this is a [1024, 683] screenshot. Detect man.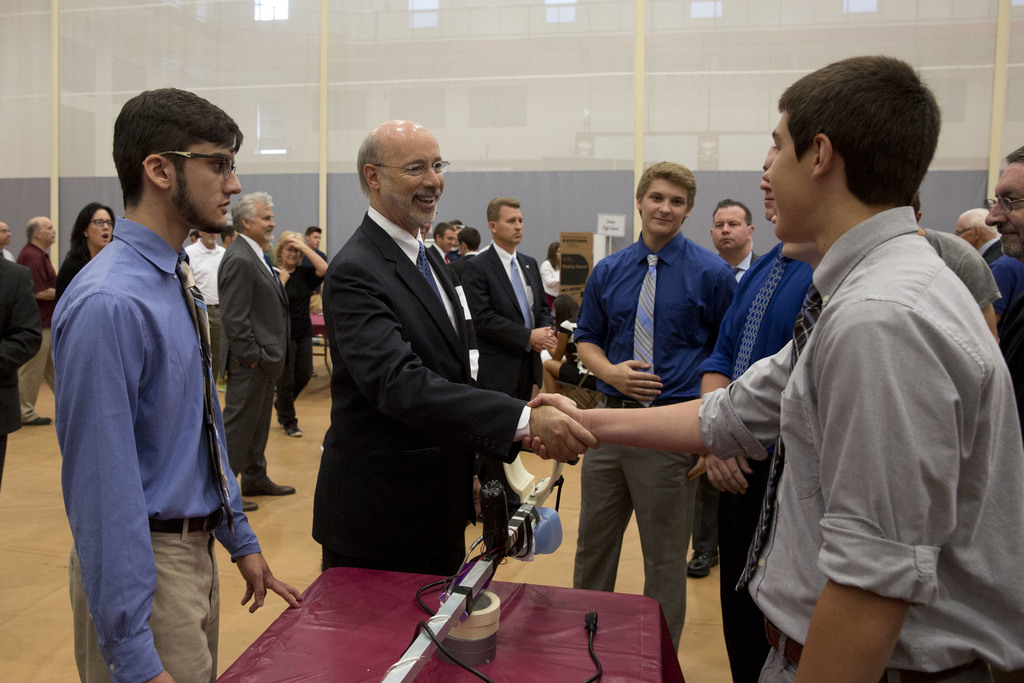
bbox=(218, 190, 294, 520).
